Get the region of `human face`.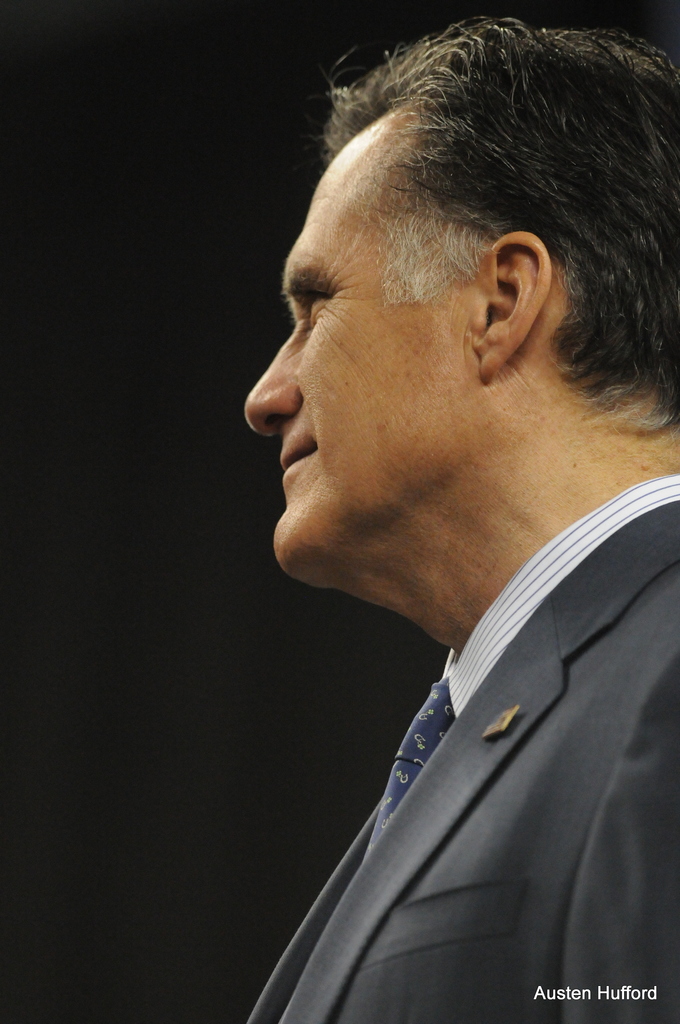
select_region(238, 110, 470, 582).
